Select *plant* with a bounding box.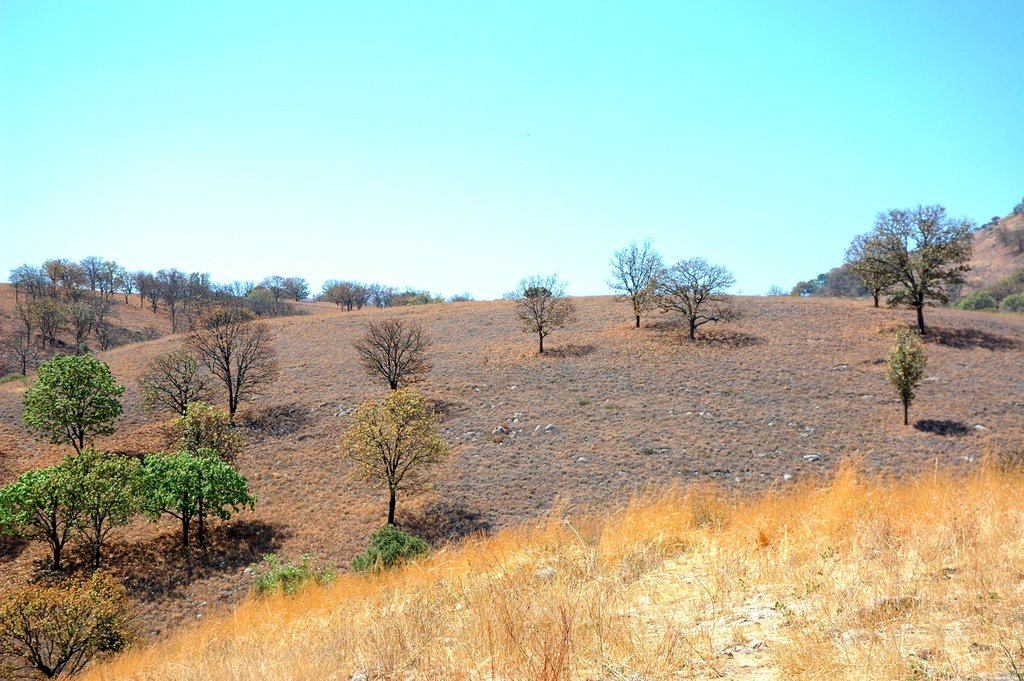
bbox=[0, 372, 24, 383].
